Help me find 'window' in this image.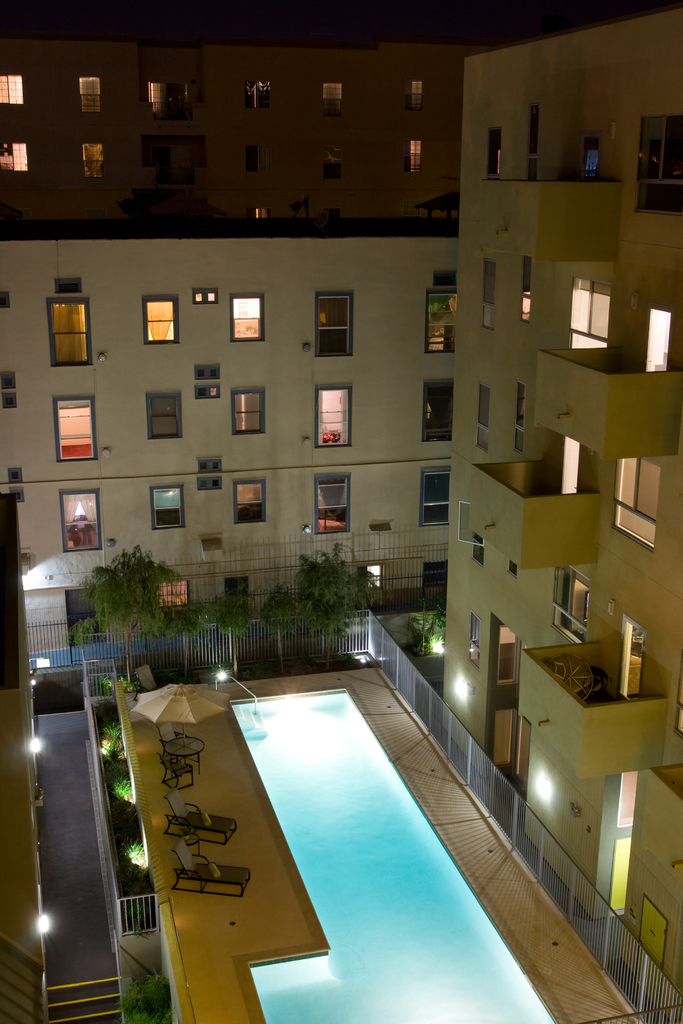
Found it: BBox(427, 266, 462, 289).
